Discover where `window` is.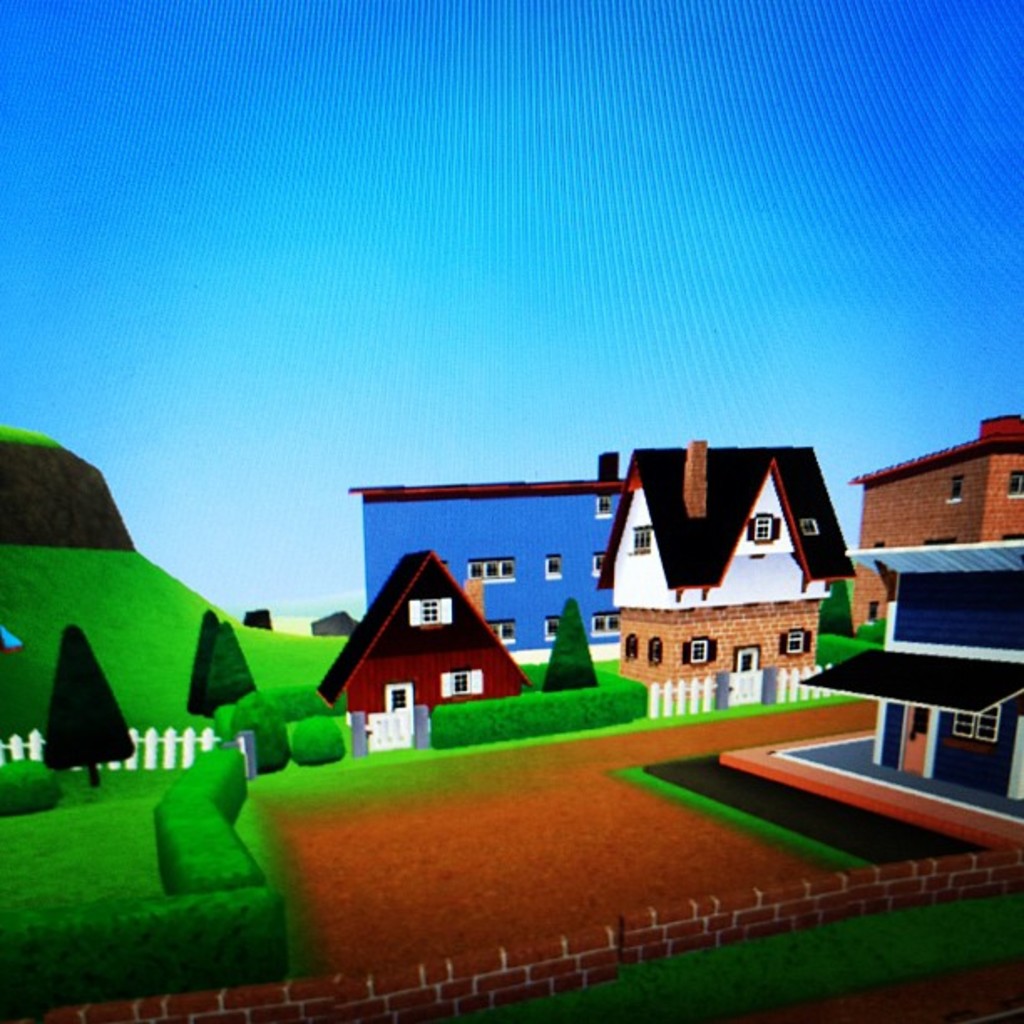
Discovered at locate(954, 701, 1001, 743).
